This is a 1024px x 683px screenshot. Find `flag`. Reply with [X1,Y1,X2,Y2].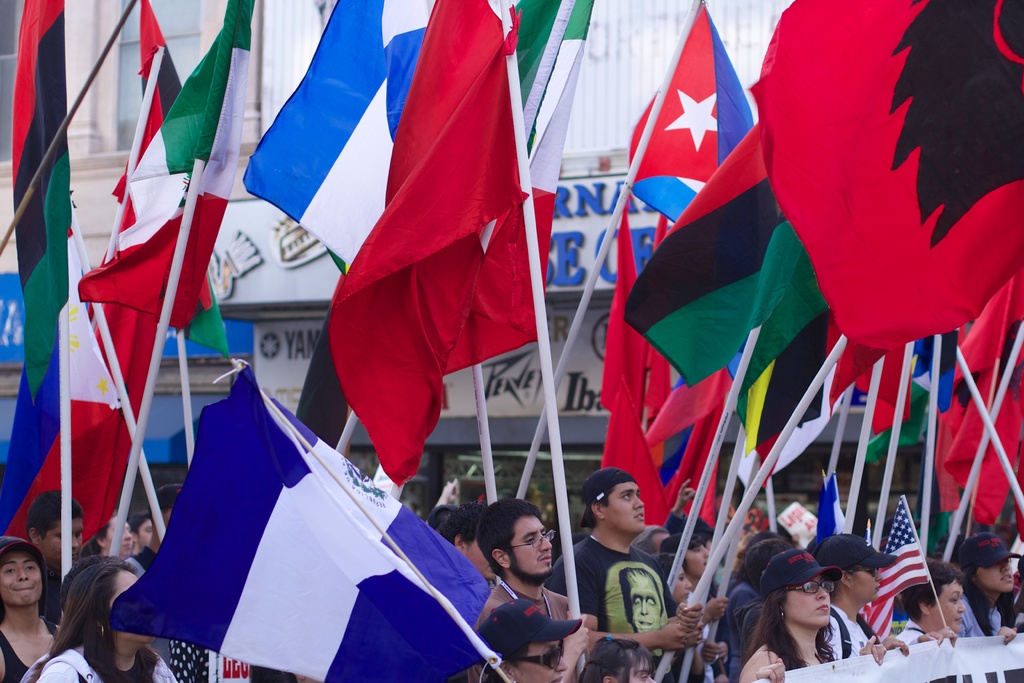
[664,399,721,529].
